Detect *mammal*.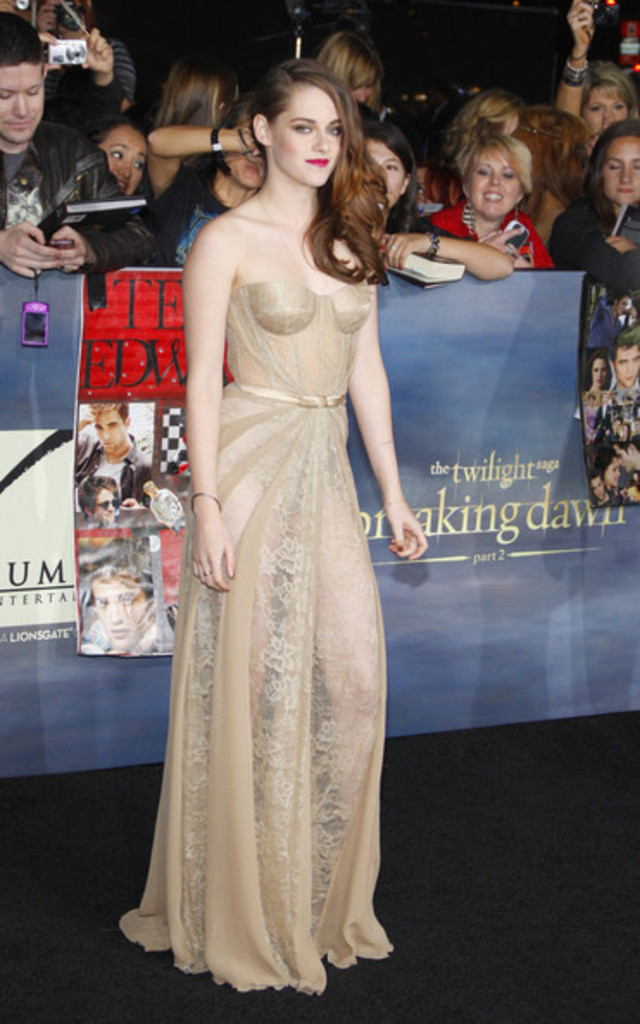
Detected at [519,105,587,252].
